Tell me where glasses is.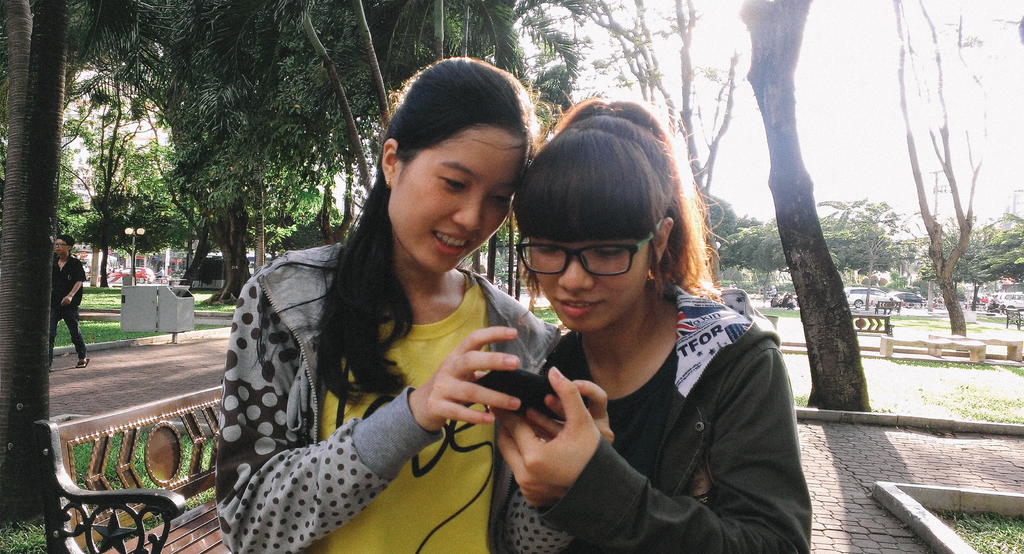
glasses is at [x1=527, y1=239, x2=660, y2=285].
